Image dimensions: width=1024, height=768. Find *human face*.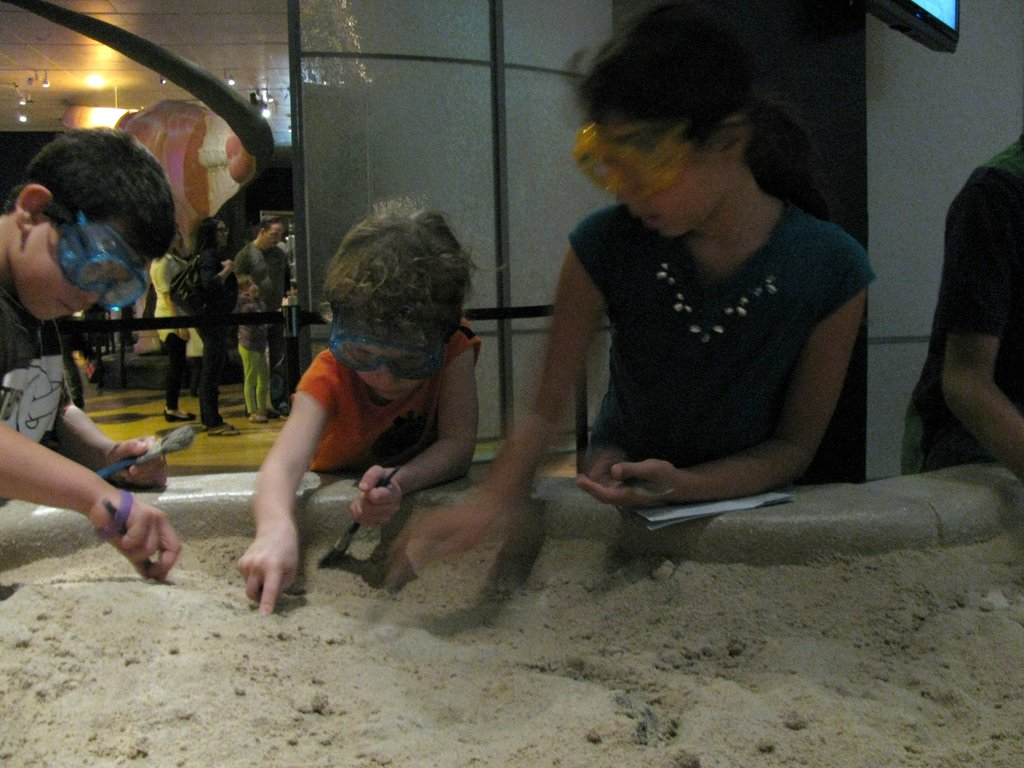
[620,124,726,241].
